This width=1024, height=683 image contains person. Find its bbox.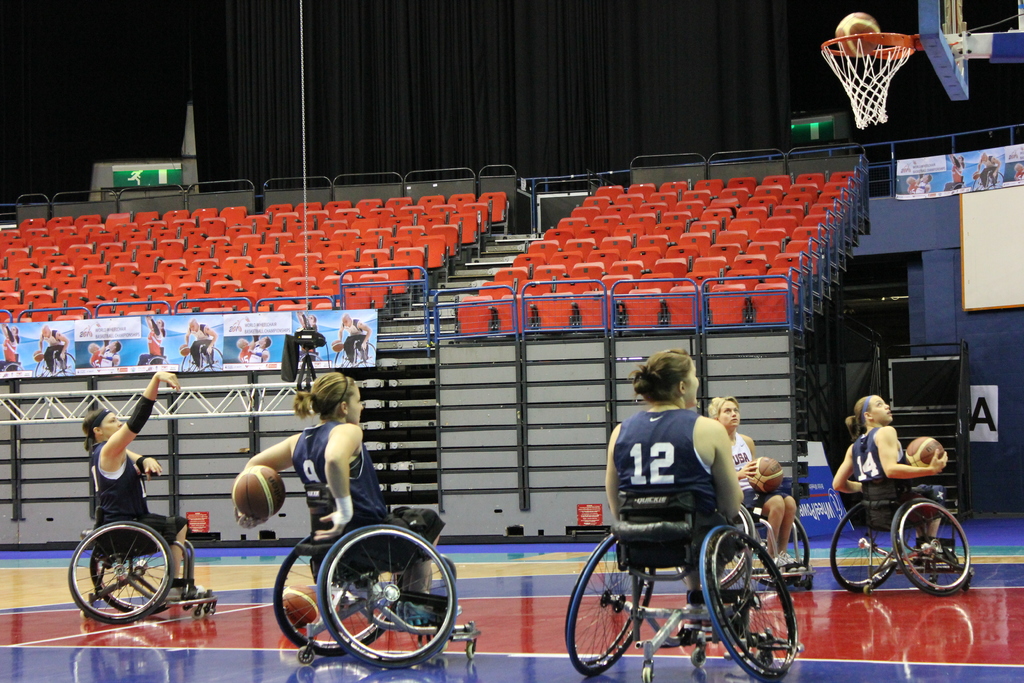
bbox=[36, 322, 70, 371].
